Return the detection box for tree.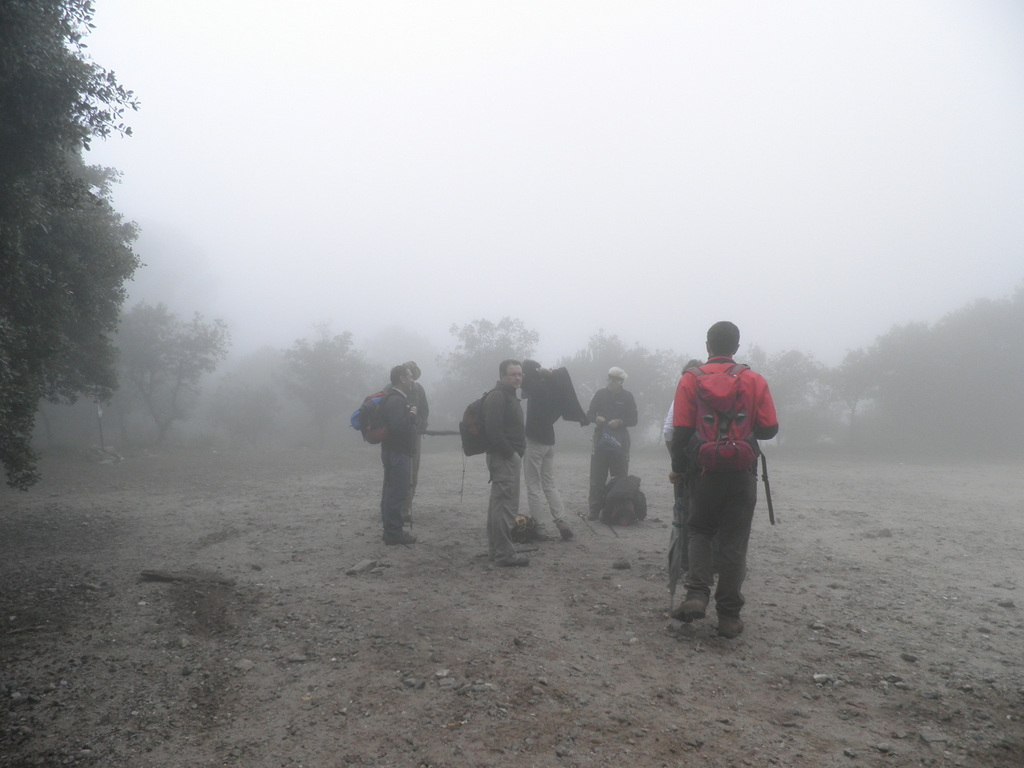
rect(733, 333, 808, 440).
